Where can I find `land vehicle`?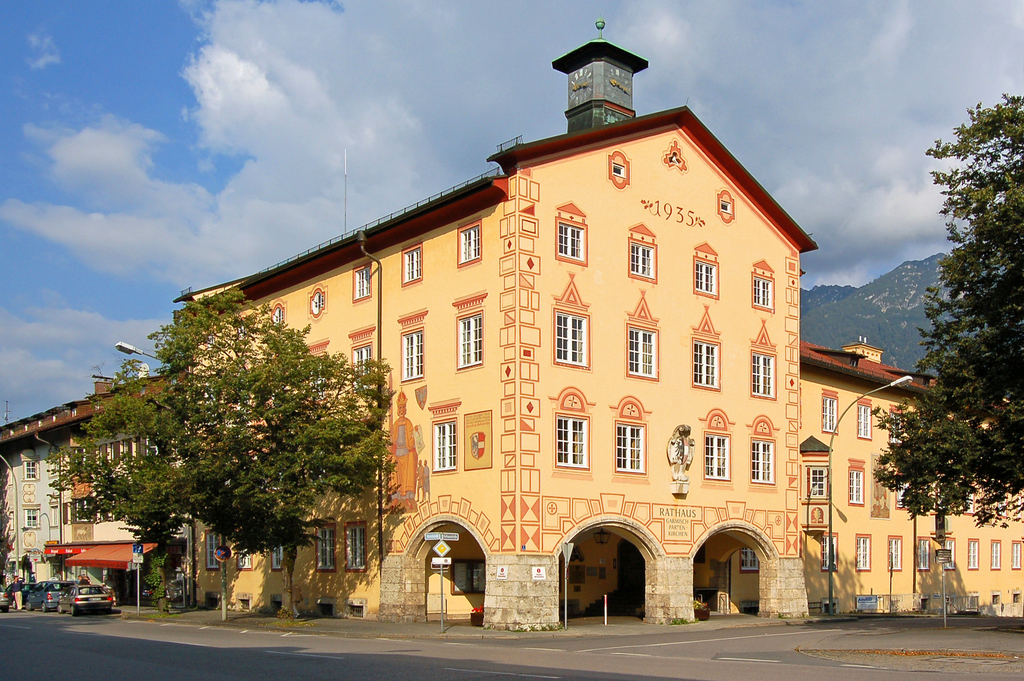
You can find it at x1=24 y1=580 x2=68 y2=614.
